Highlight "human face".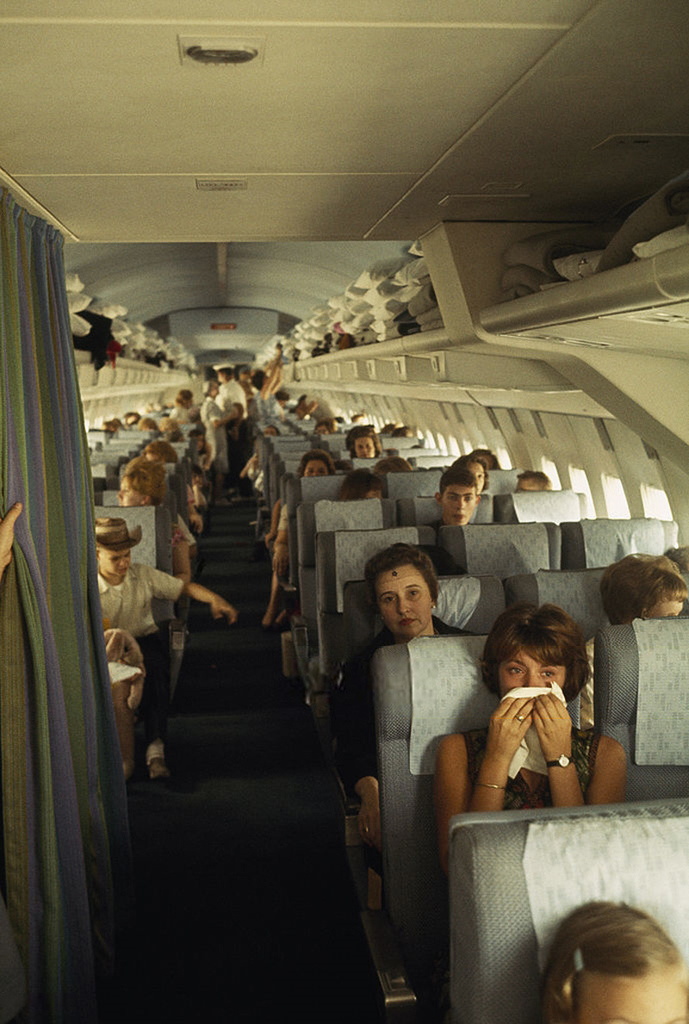
Highlighted region: 437, 479, 475, 527.
